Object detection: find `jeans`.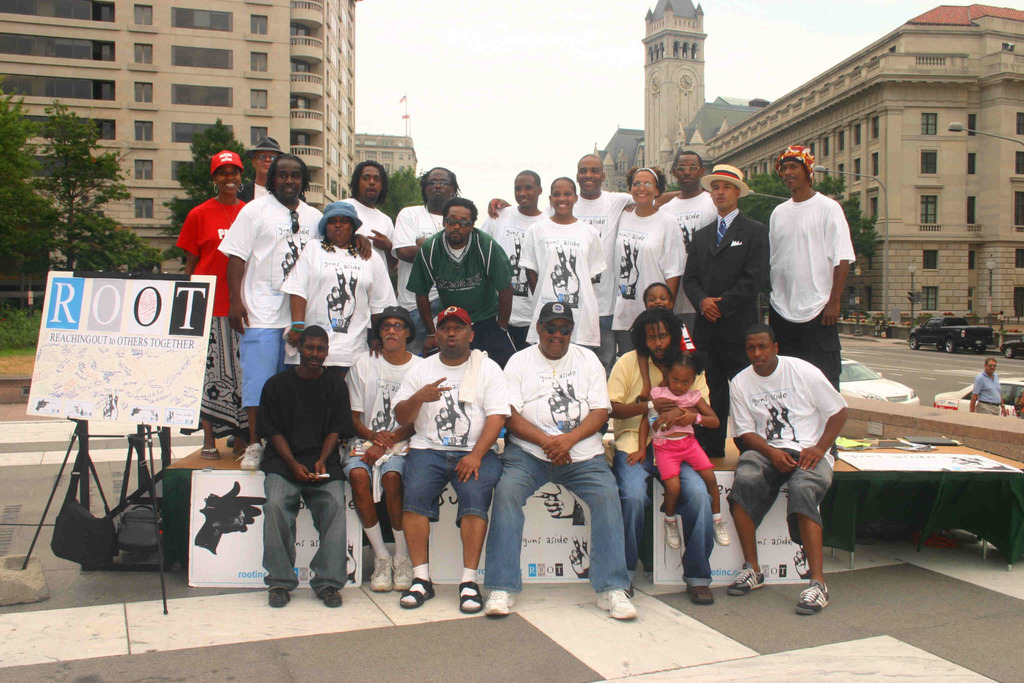
341,450,406,497.
